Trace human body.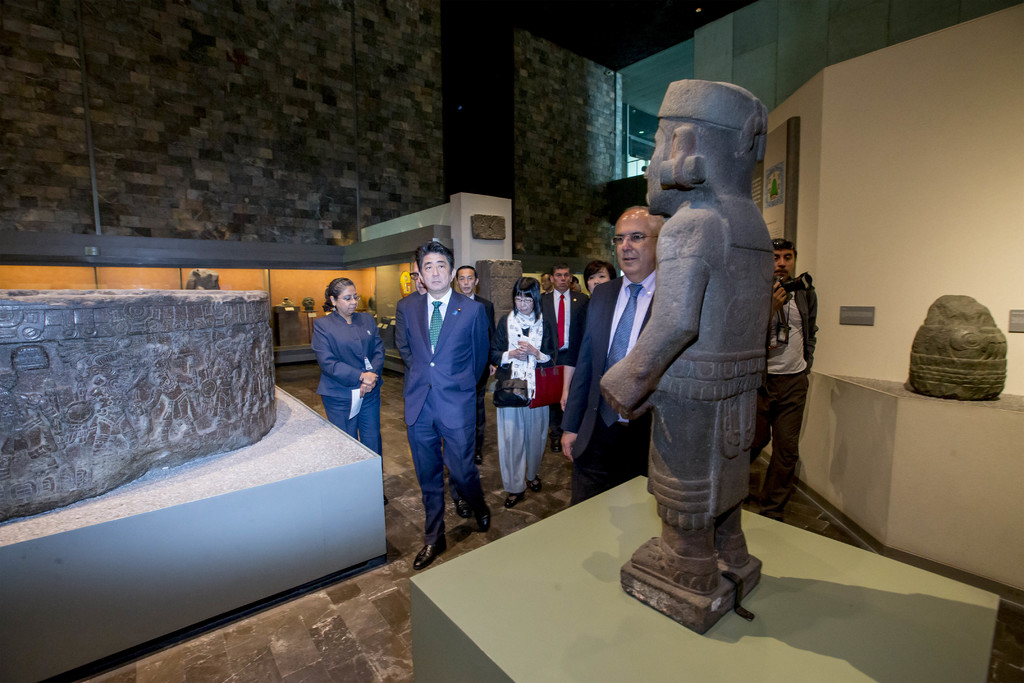
Traced to rect(491, 271, 552, 507).
